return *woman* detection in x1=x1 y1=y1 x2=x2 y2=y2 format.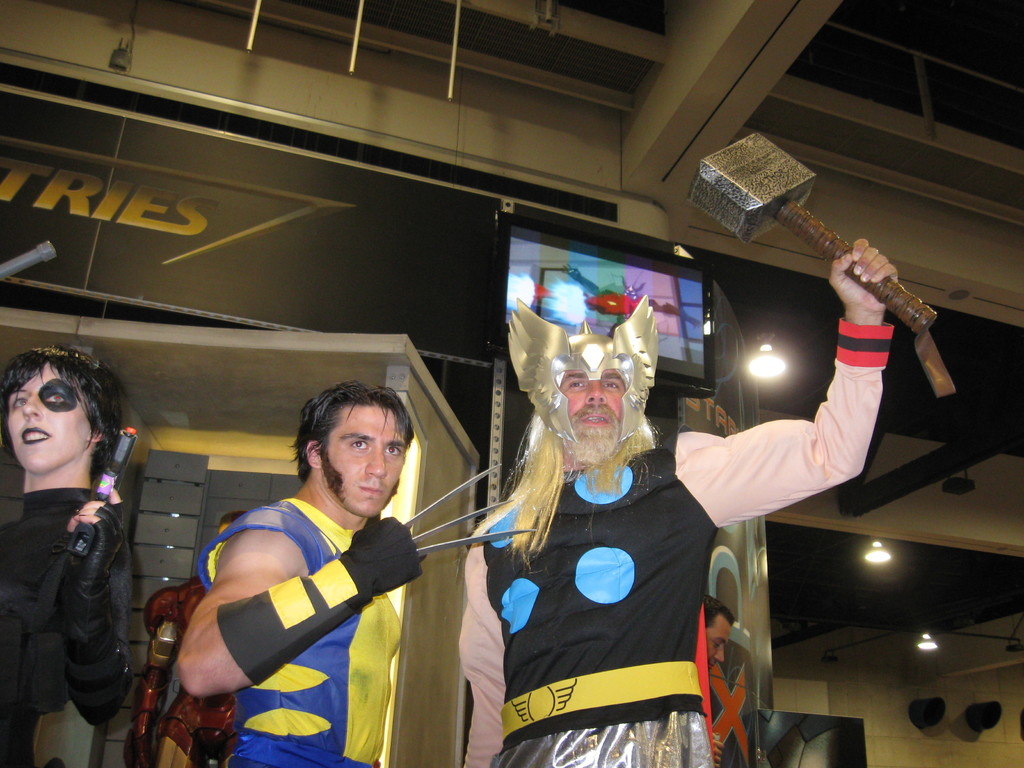
x1=2 y1=327 x2=162 y2=765.
